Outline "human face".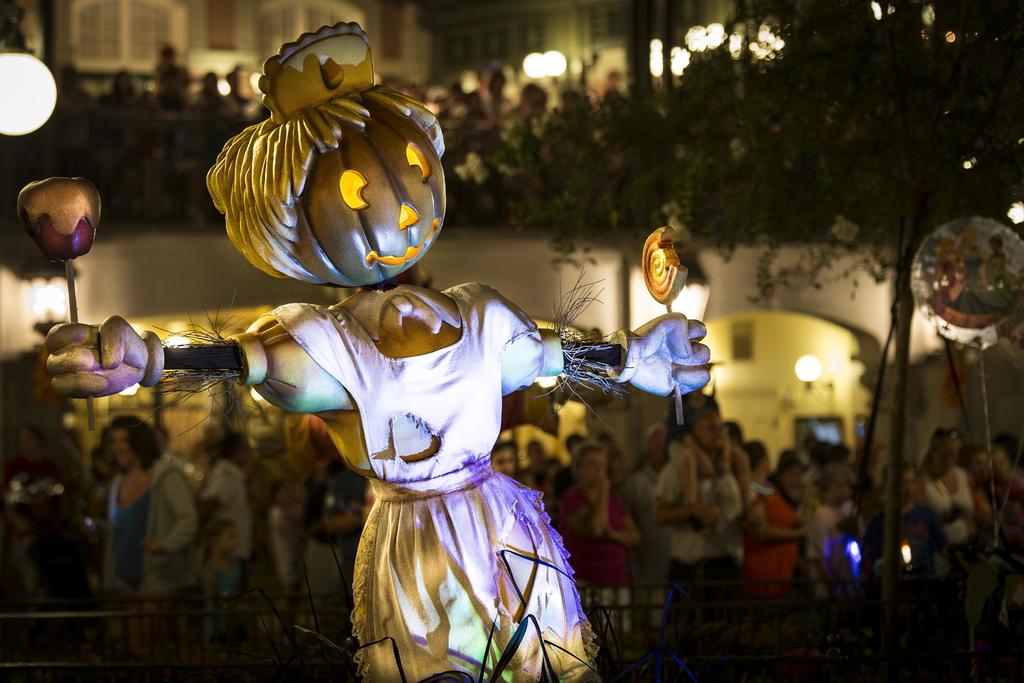
Outline: (895, 467, 924, 504).
